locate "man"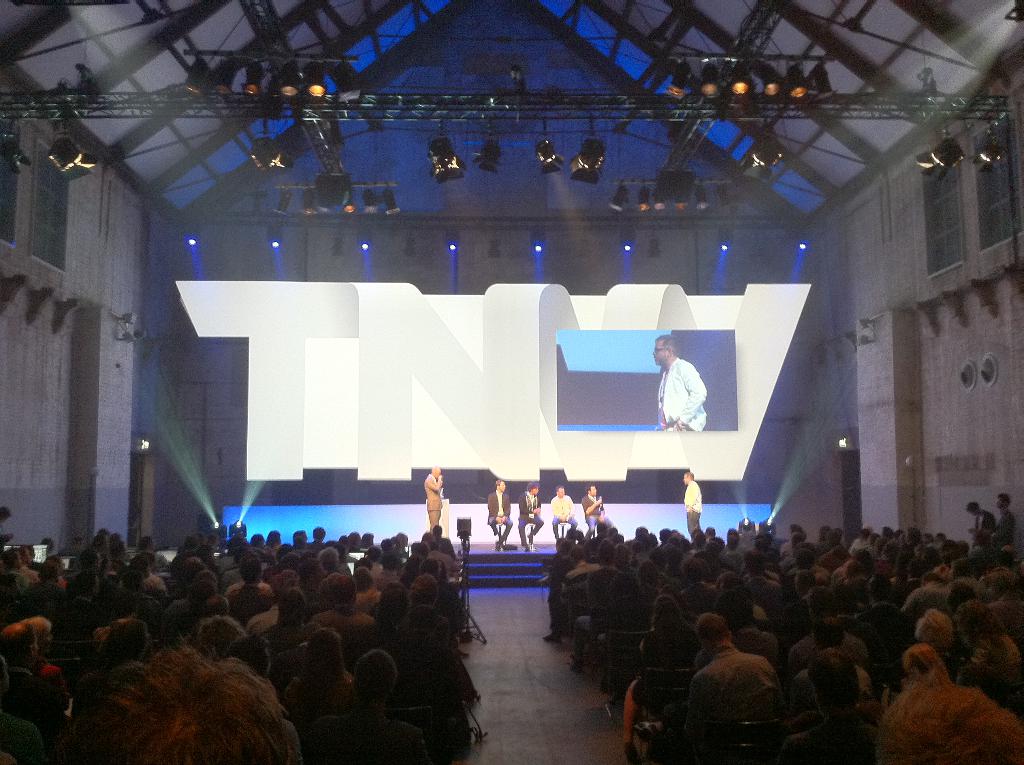
bbox=[426, 465, 441, 529]
